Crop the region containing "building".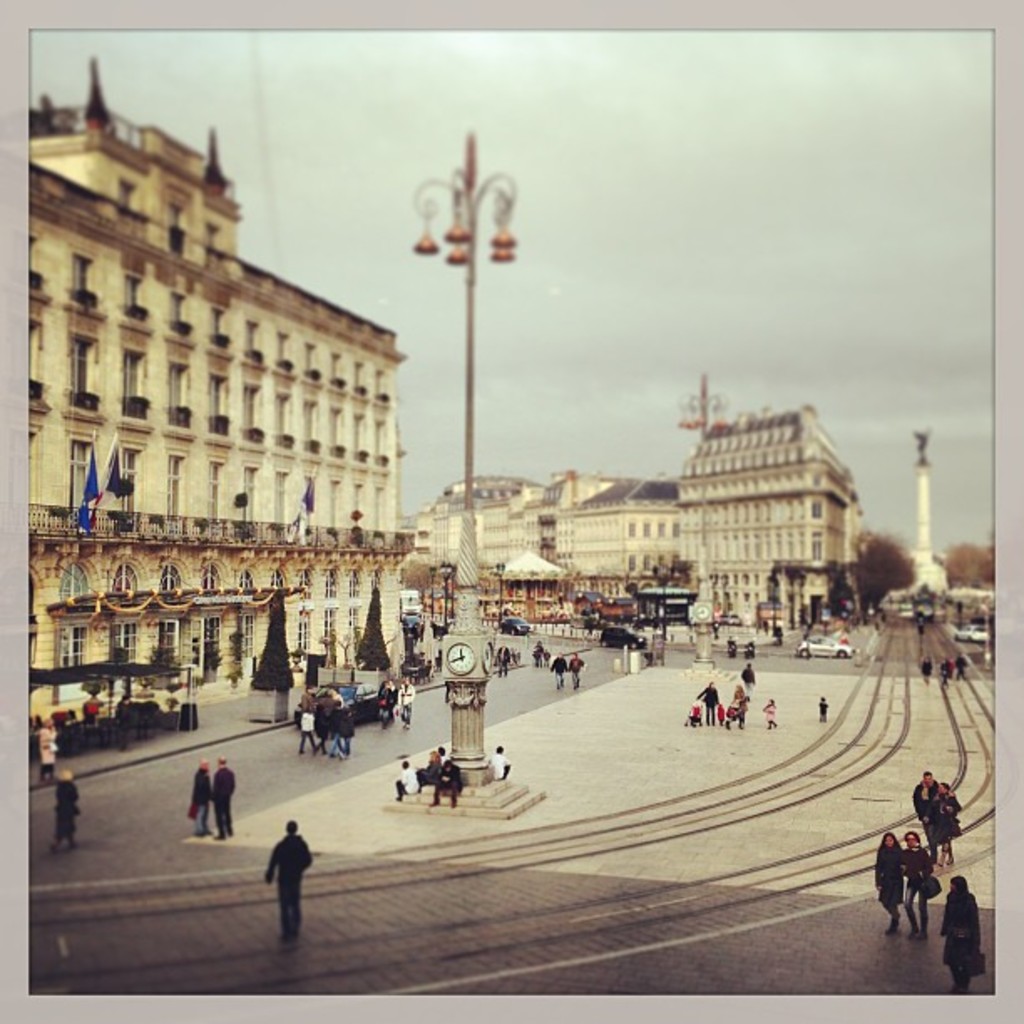
Crop region: [402,460,678,604].
